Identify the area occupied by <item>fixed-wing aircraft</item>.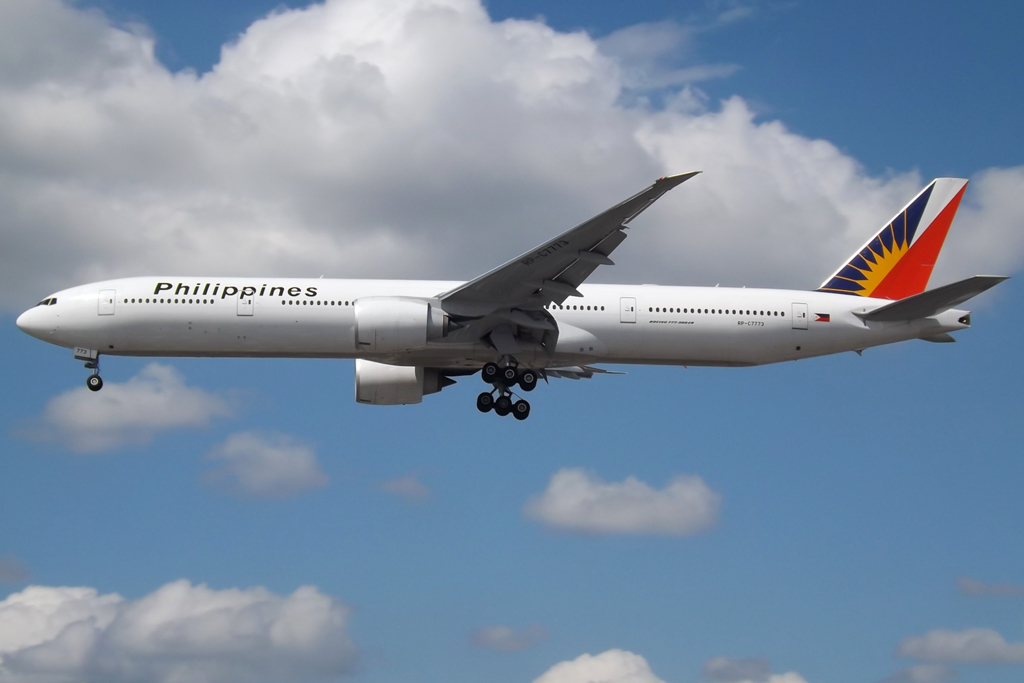
Area: Rect(10, 155, 1001, 423).
